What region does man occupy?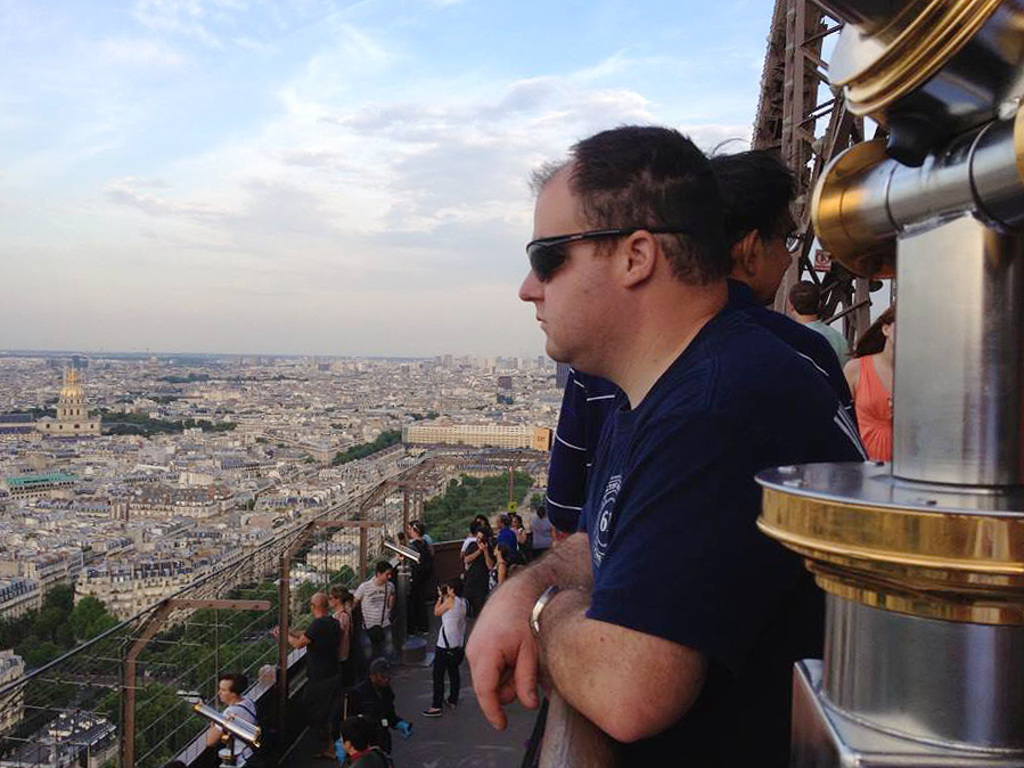
pyautogui.locateOnScreen(346, 557, 395, 660).
